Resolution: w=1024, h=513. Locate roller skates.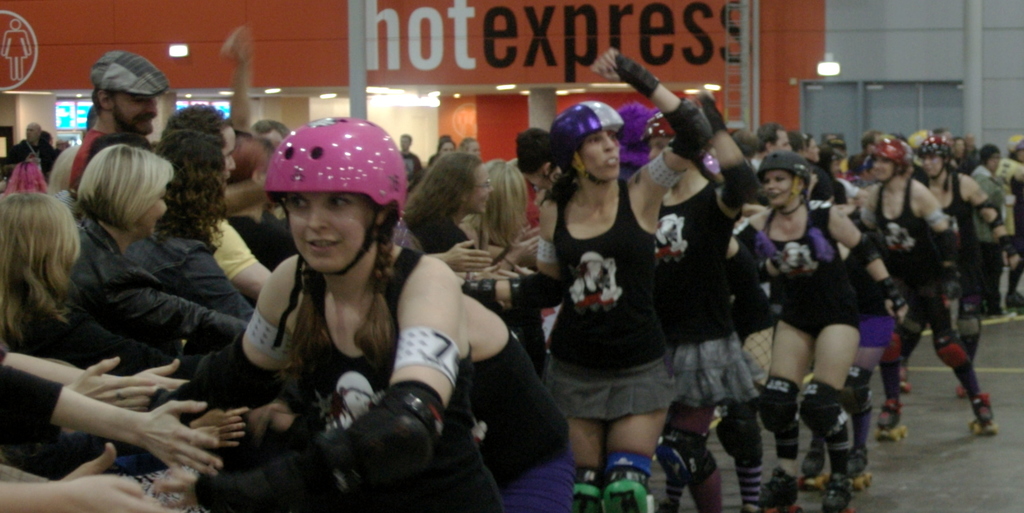
1004:291:1023:316.
